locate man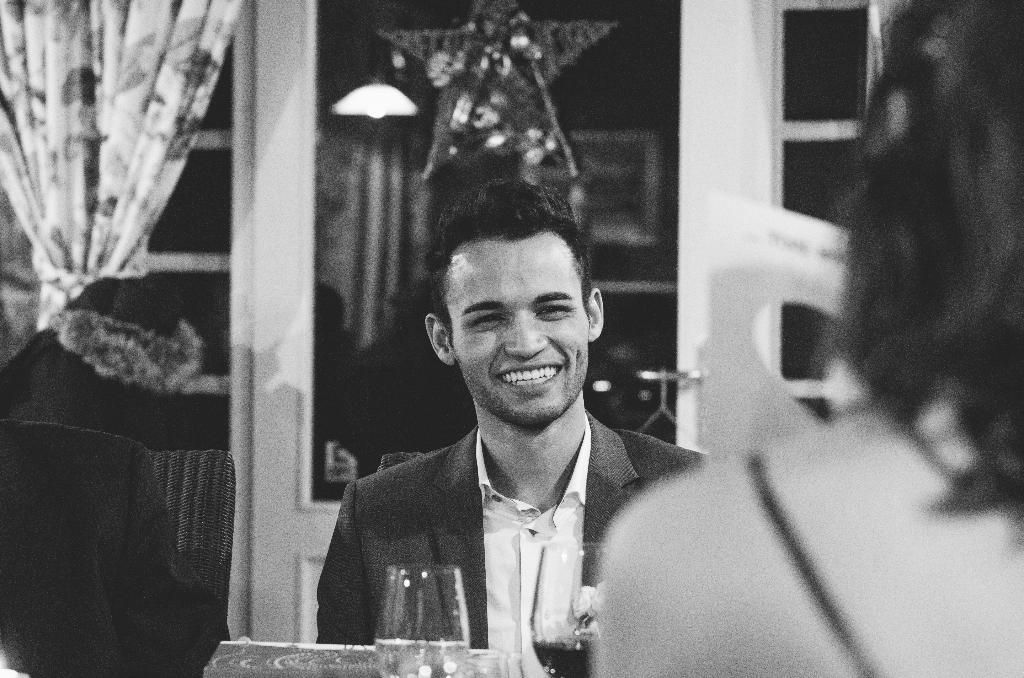
{"left": 302, "top": 200, "right": 705, "bottom": 673}
